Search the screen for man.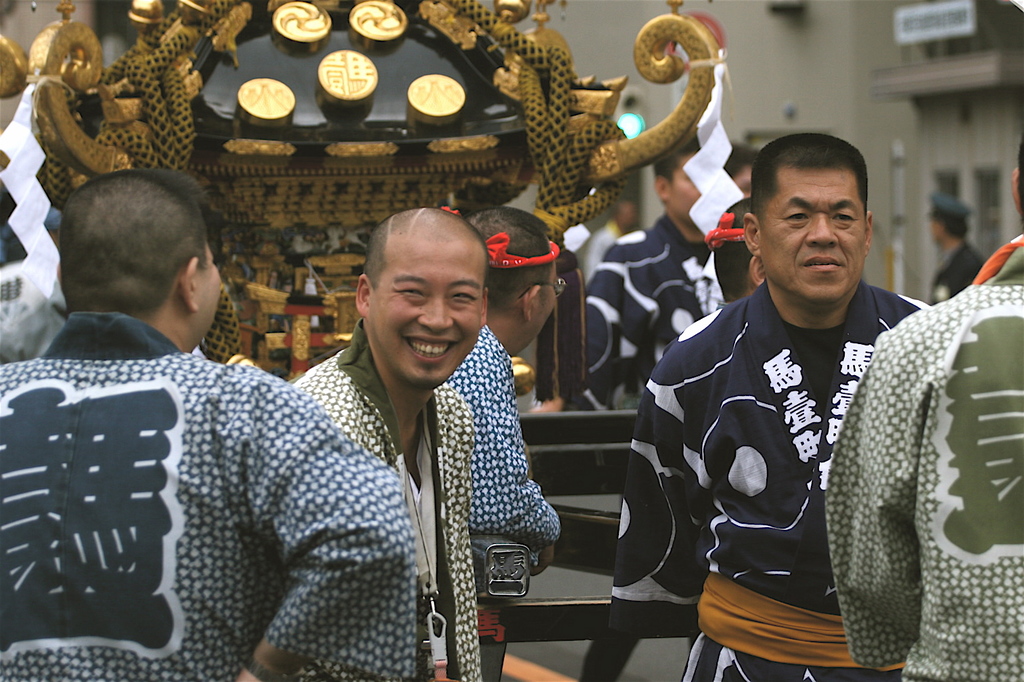
Found at [left=289, top=204, right=485, bottom=681].
